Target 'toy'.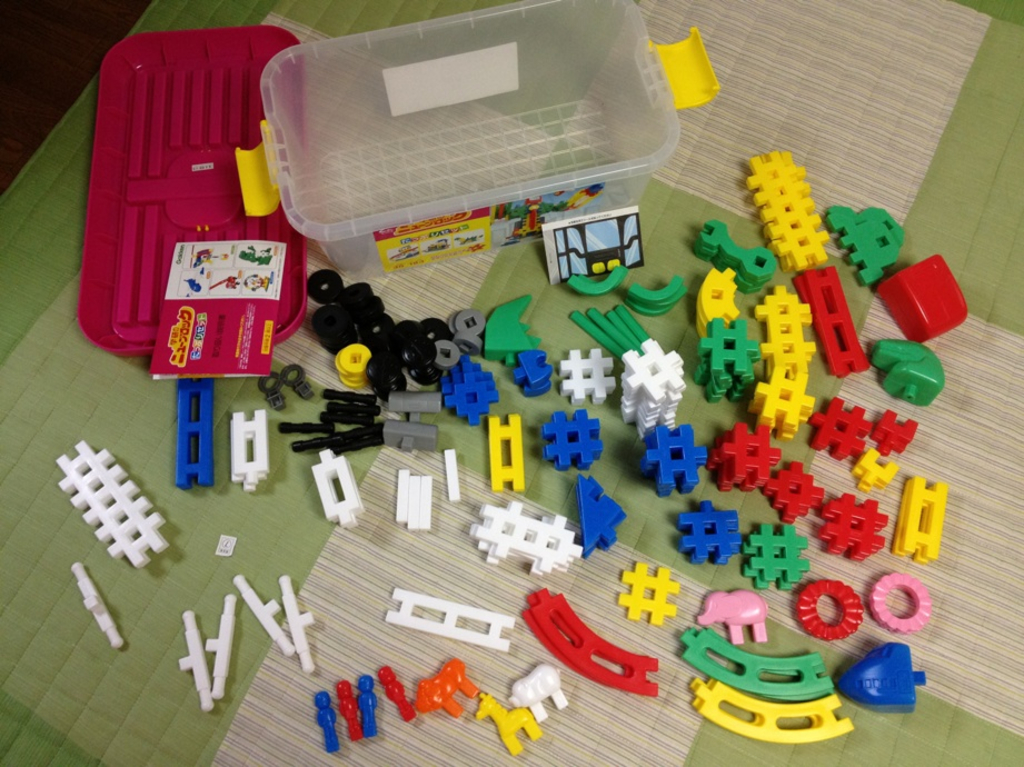
Target region: box=[310, 445, 372, 532].
